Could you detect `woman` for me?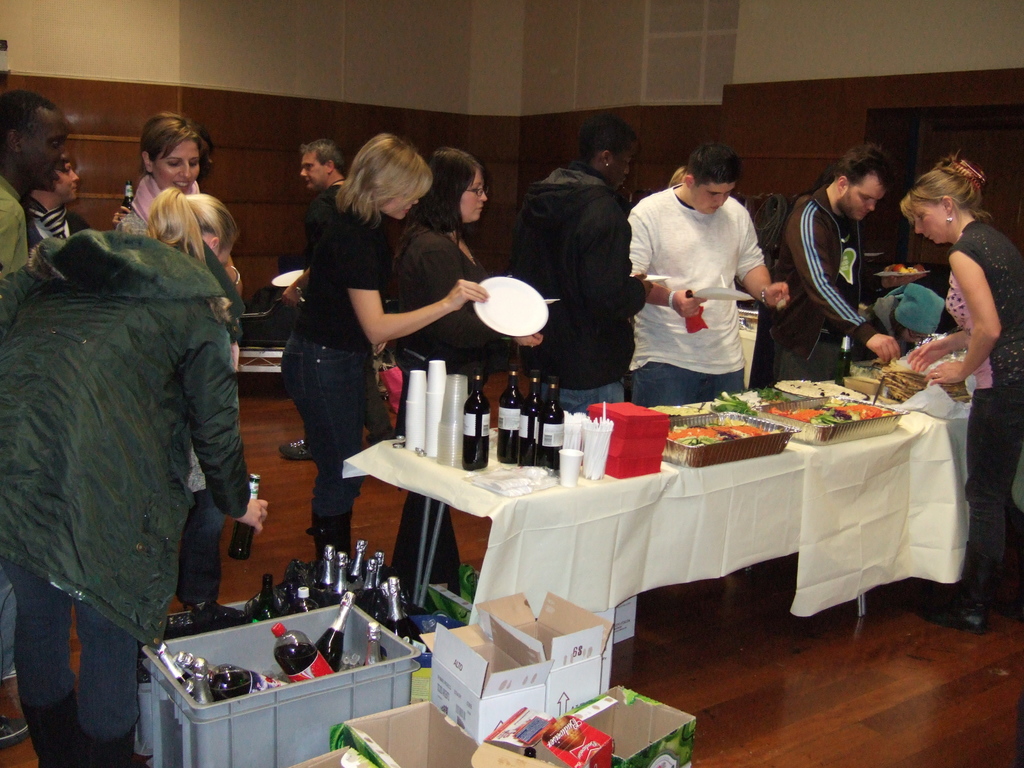
Detection result: {"left": 1, "top": 179, "right": 275, "bottom": 767}.
